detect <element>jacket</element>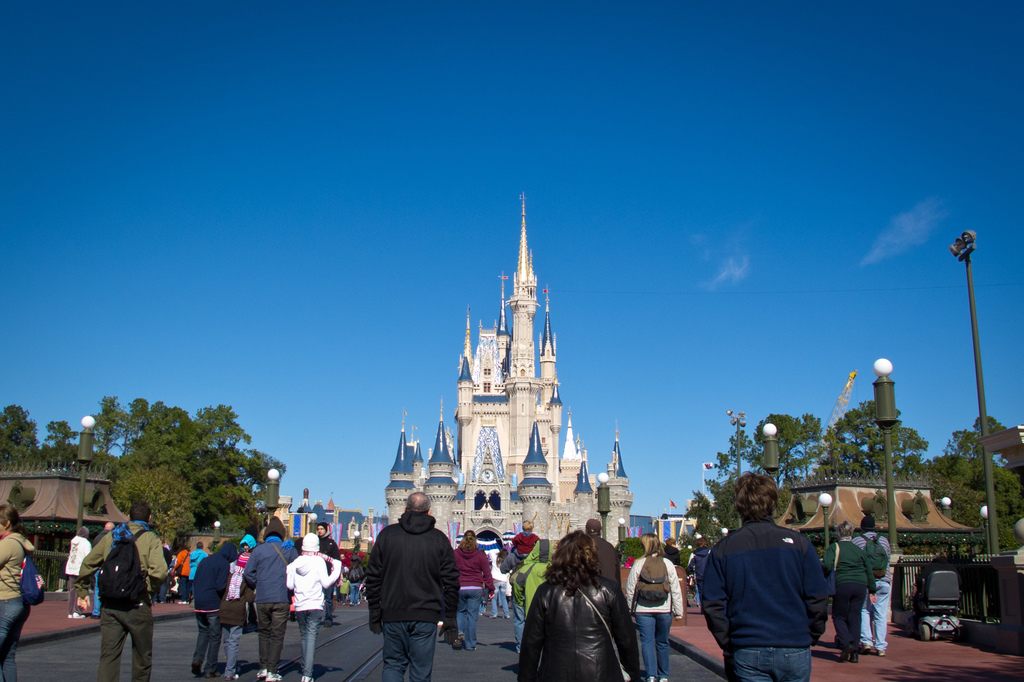
Rect(189, 532, 241, 608)
